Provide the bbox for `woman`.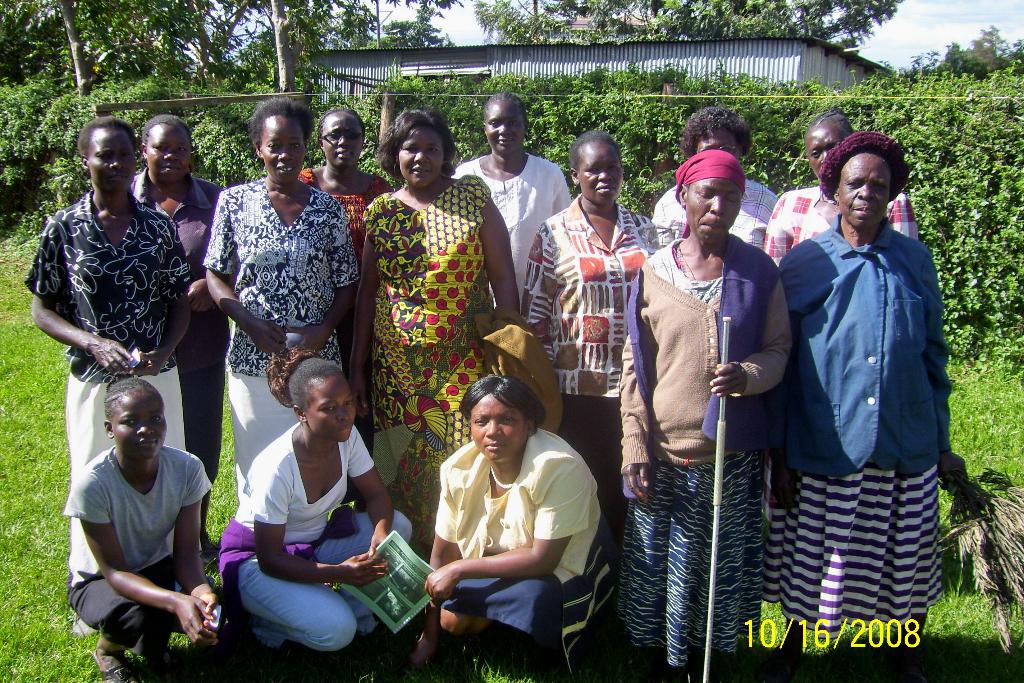
l=617, t=150, r=796, b=682.
